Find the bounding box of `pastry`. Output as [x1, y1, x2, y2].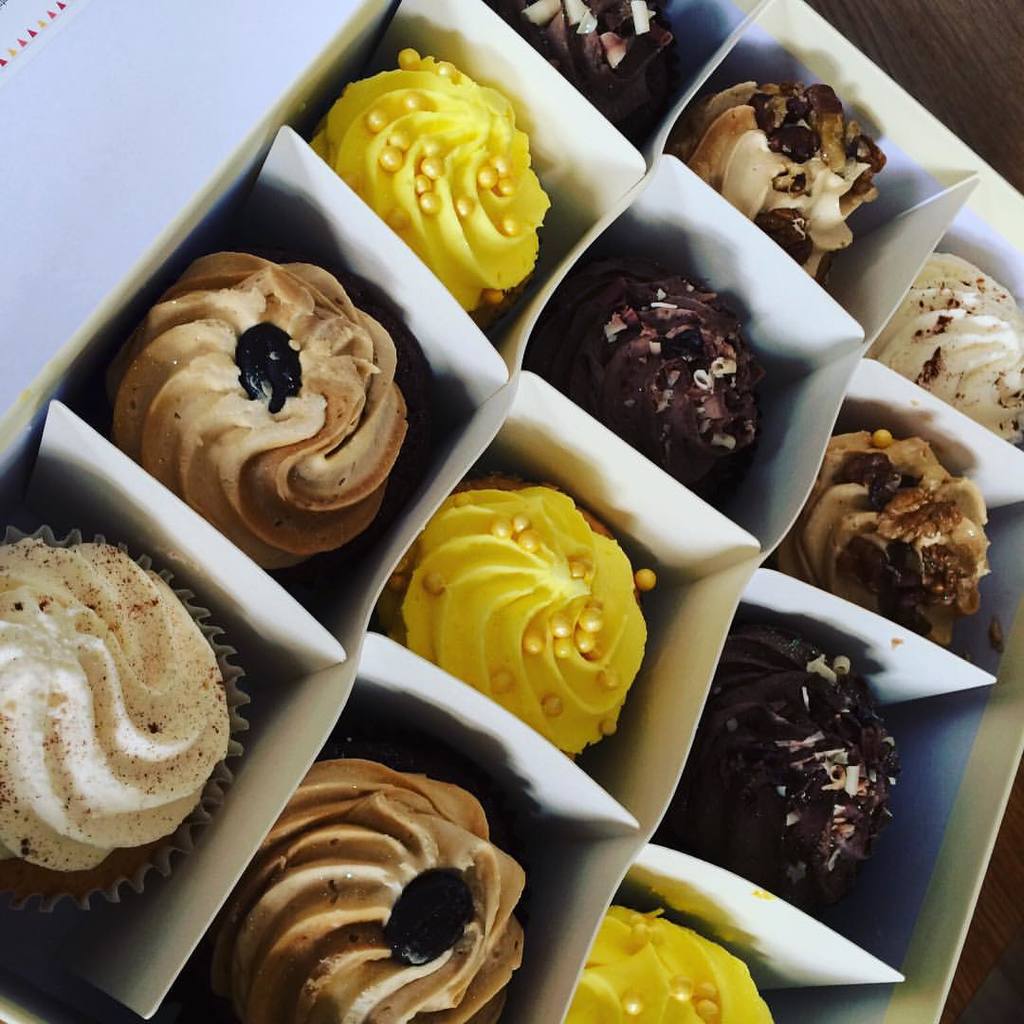
[3, 521, 247, 918].
